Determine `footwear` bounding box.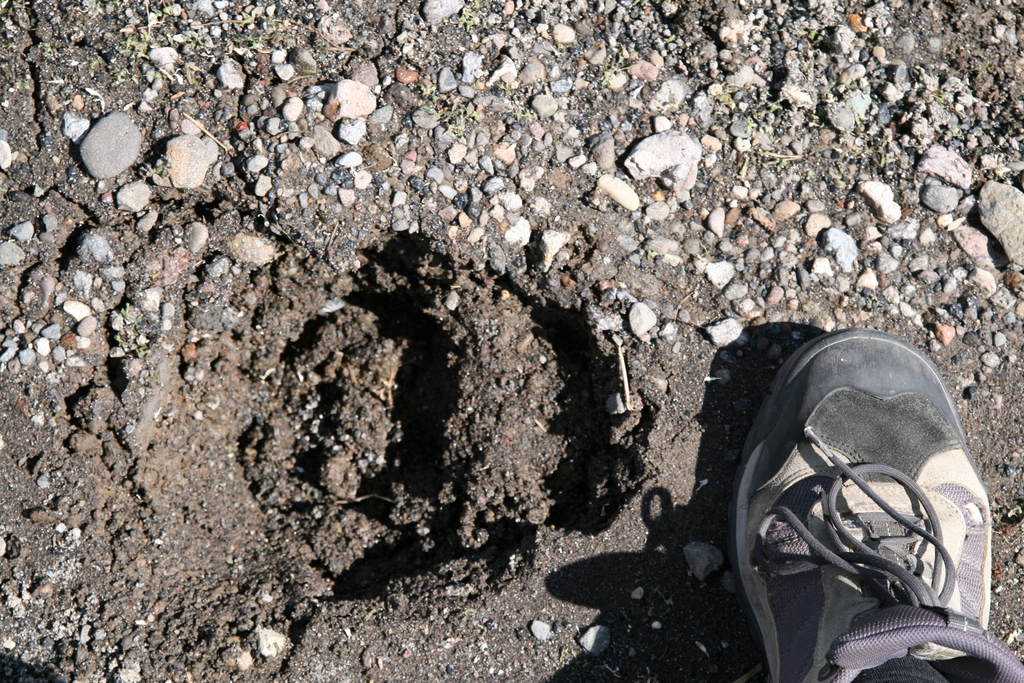
Determined: left=730, top=320, right=994, bottom=682.
